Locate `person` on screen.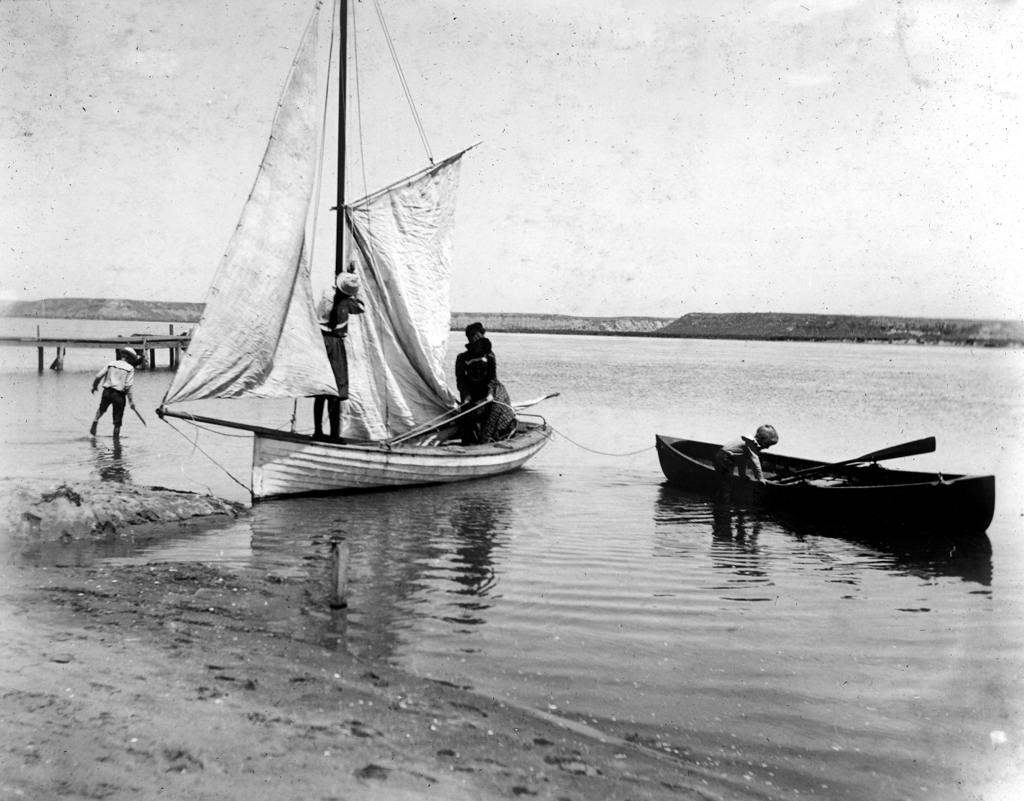
On screen at (89, 345, 141, 449).
